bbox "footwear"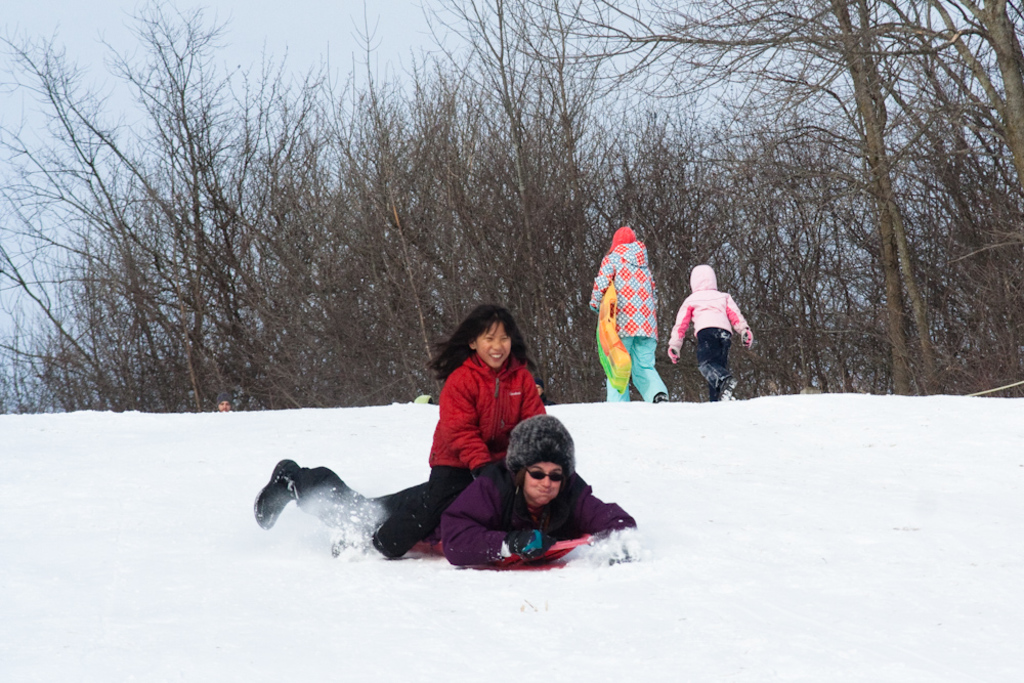
box=[332, 533, 350, 558]
